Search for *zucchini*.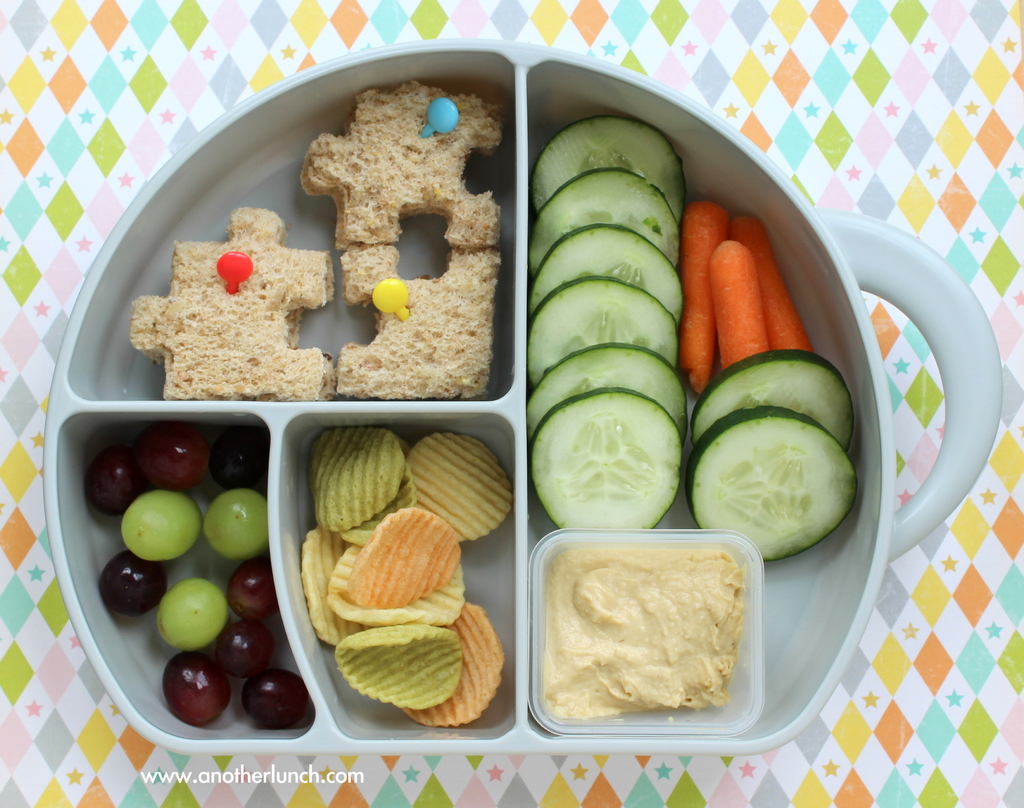
Found at x1=532 y1=166 x2=679 y2=280.
